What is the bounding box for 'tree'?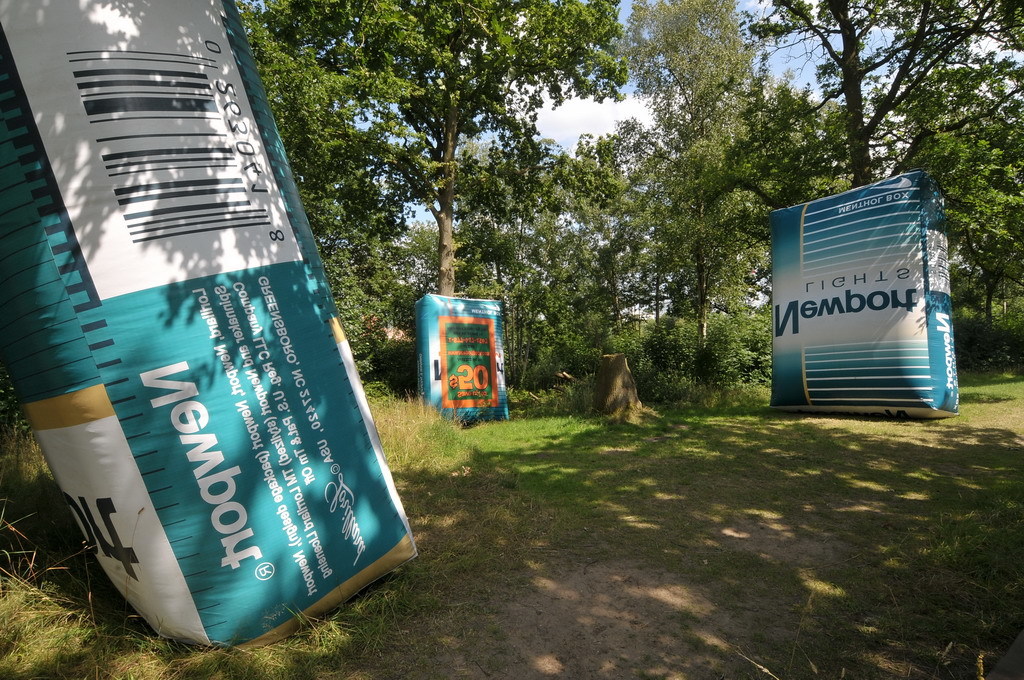
{"x1": 610, "y1": 0, "x2": 807, "y2": 346}.
